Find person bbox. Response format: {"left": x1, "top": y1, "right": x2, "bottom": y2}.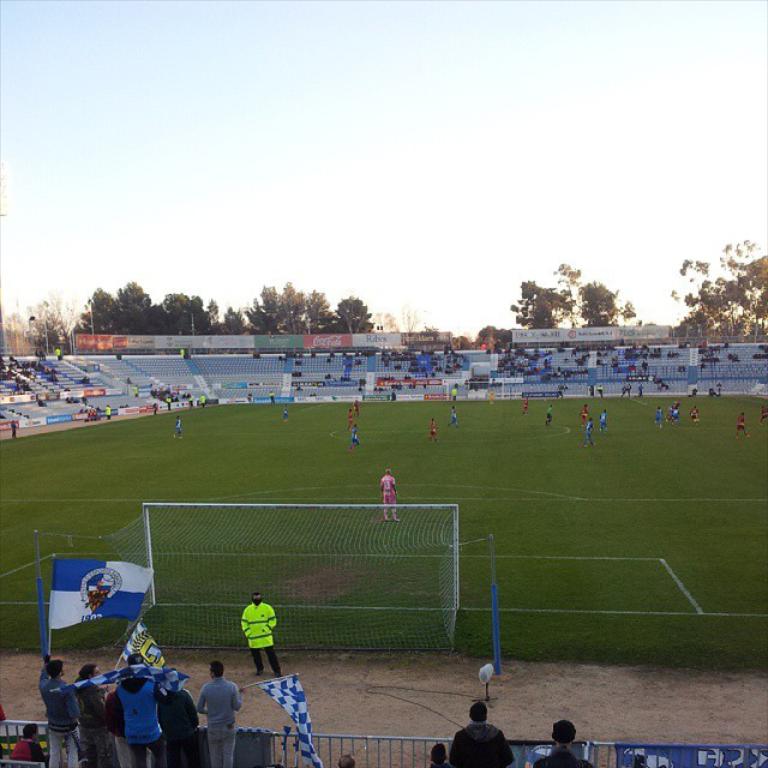
{"left": 193, "top": 659, "right": 247, "bottom": 767}.
